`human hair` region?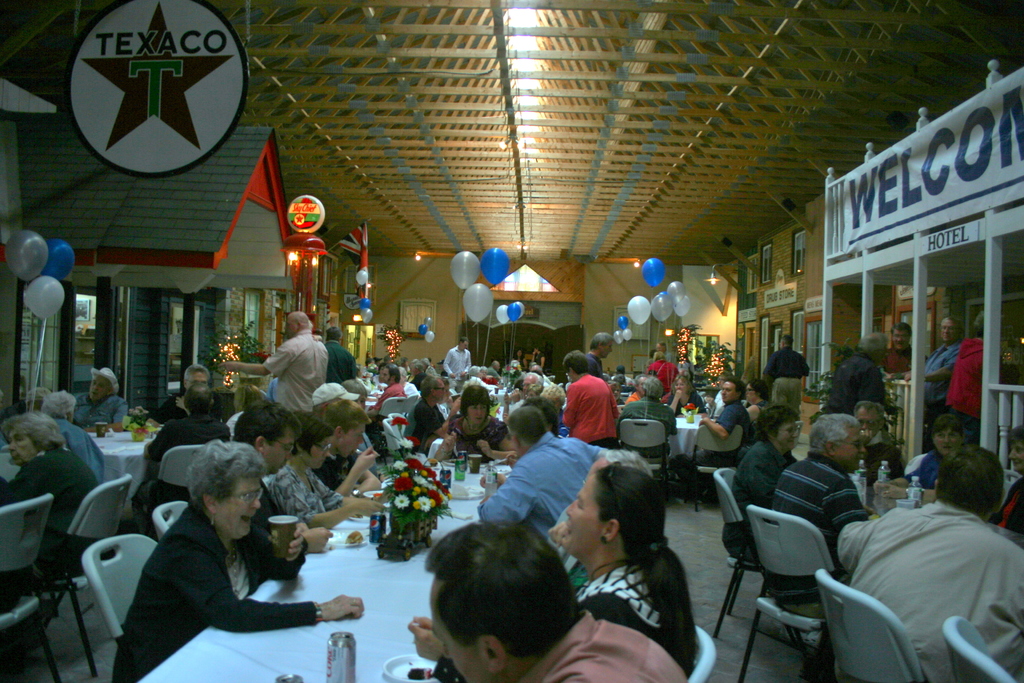
758/407/808/441
